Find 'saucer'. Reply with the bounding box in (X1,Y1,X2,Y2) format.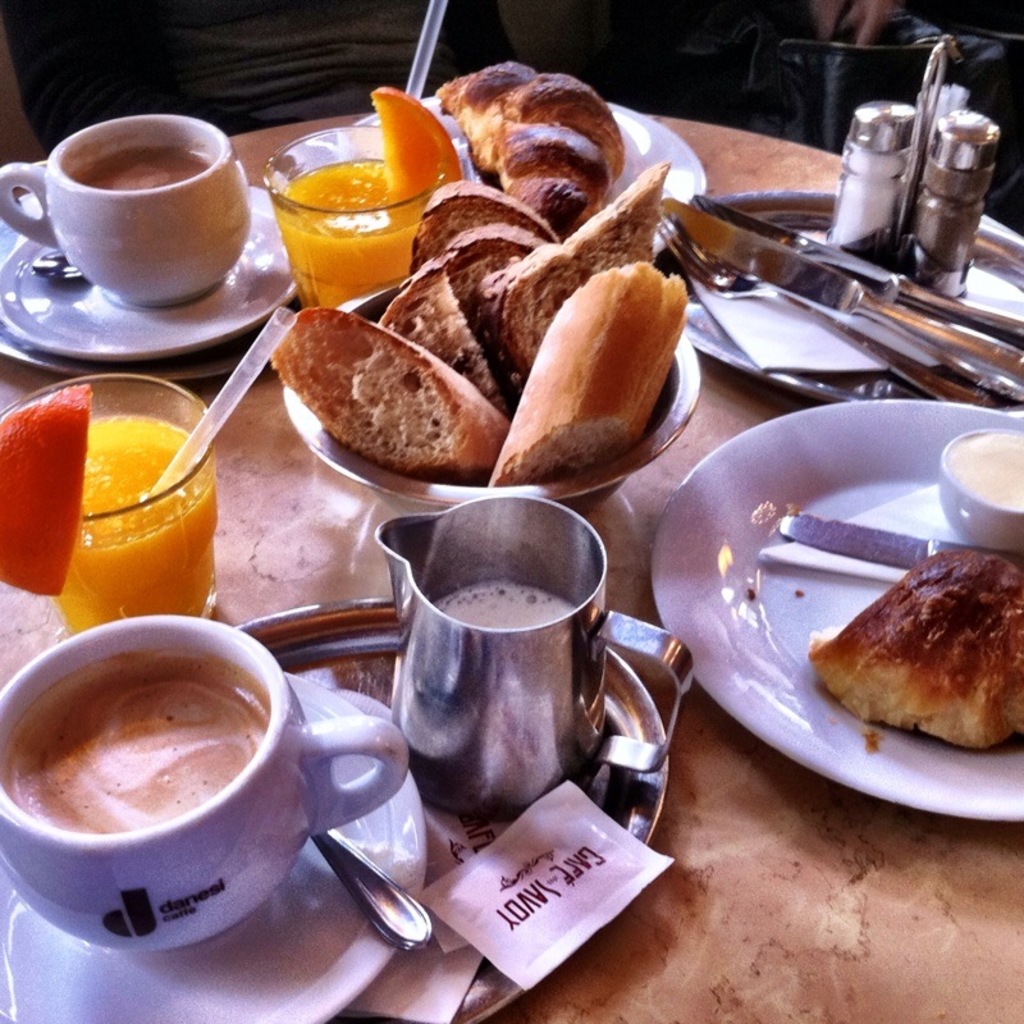
(0,187,298,358).
